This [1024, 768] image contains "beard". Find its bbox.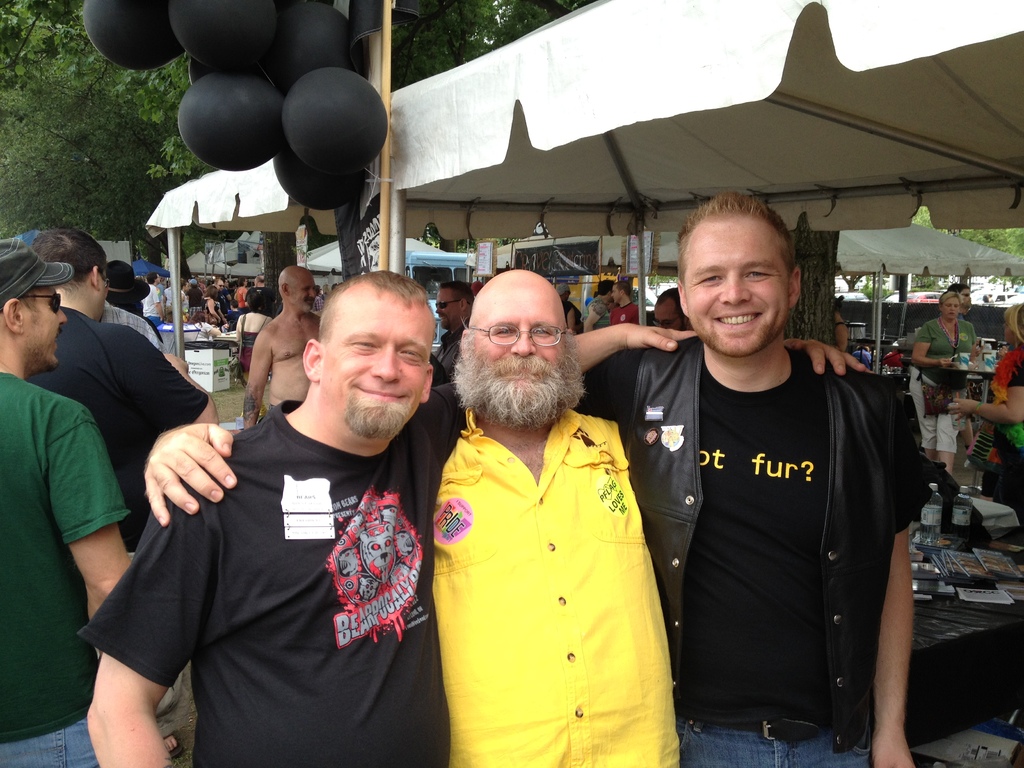
rect(342, 399, 410, 438).
